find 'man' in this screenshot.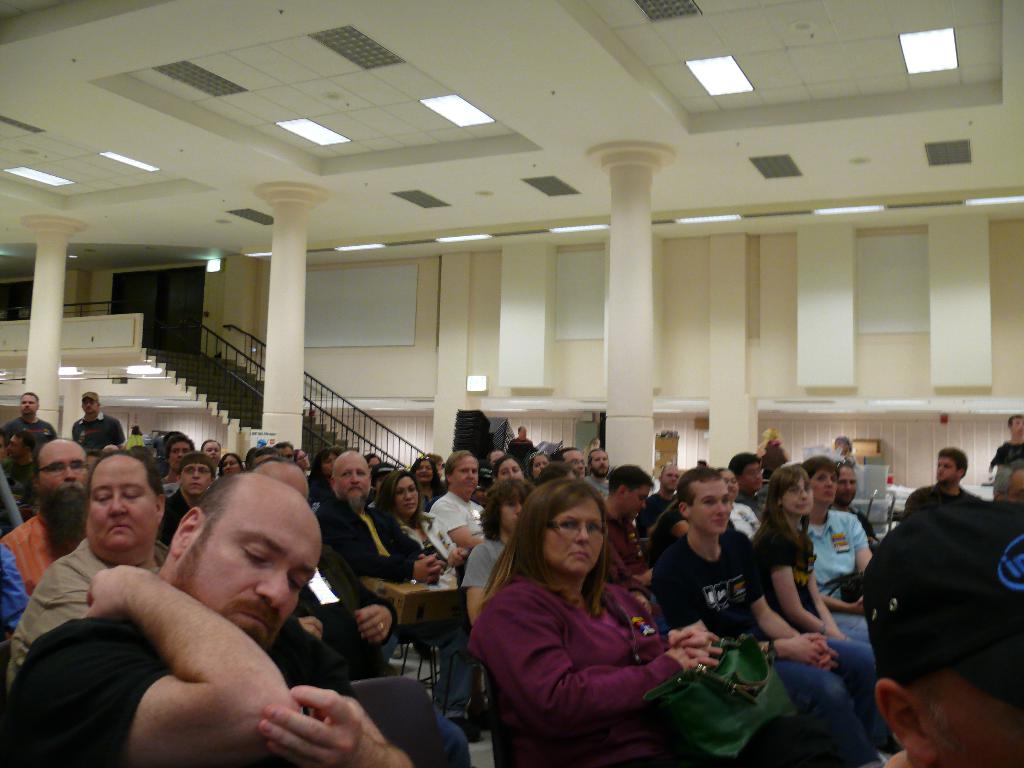
The bounding box for 'man' is detection(67, 386, 128, 454).
